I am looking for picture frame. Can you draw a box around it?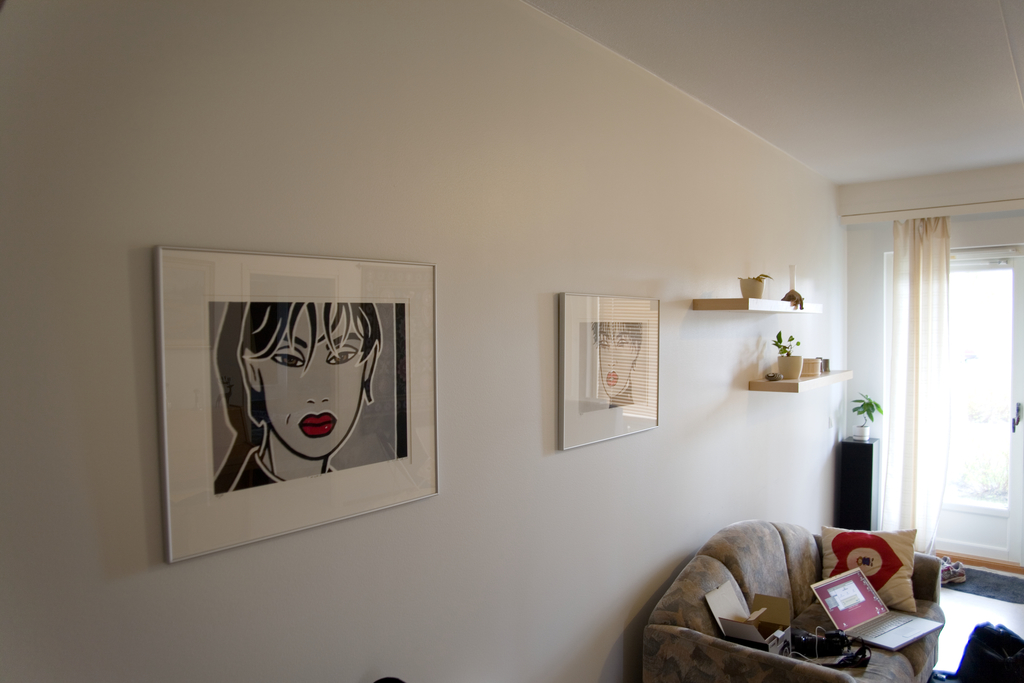
Sure, the bounding box is 555/290/662/452.
